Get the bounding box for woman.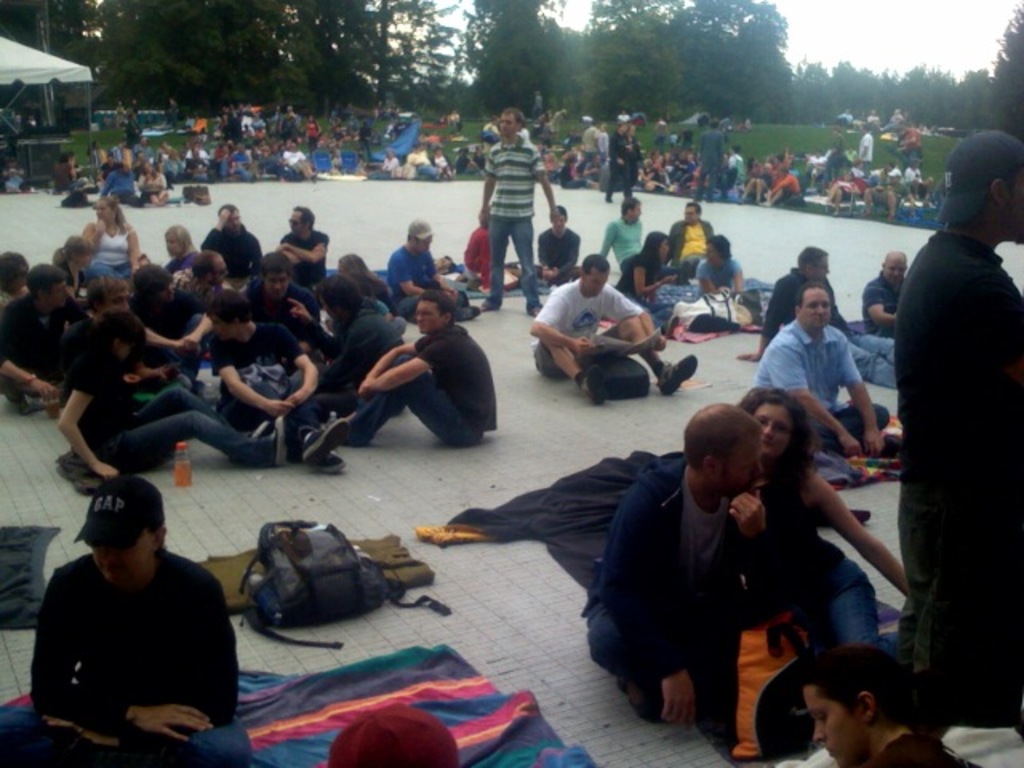
(739, 163, 774, 206).
